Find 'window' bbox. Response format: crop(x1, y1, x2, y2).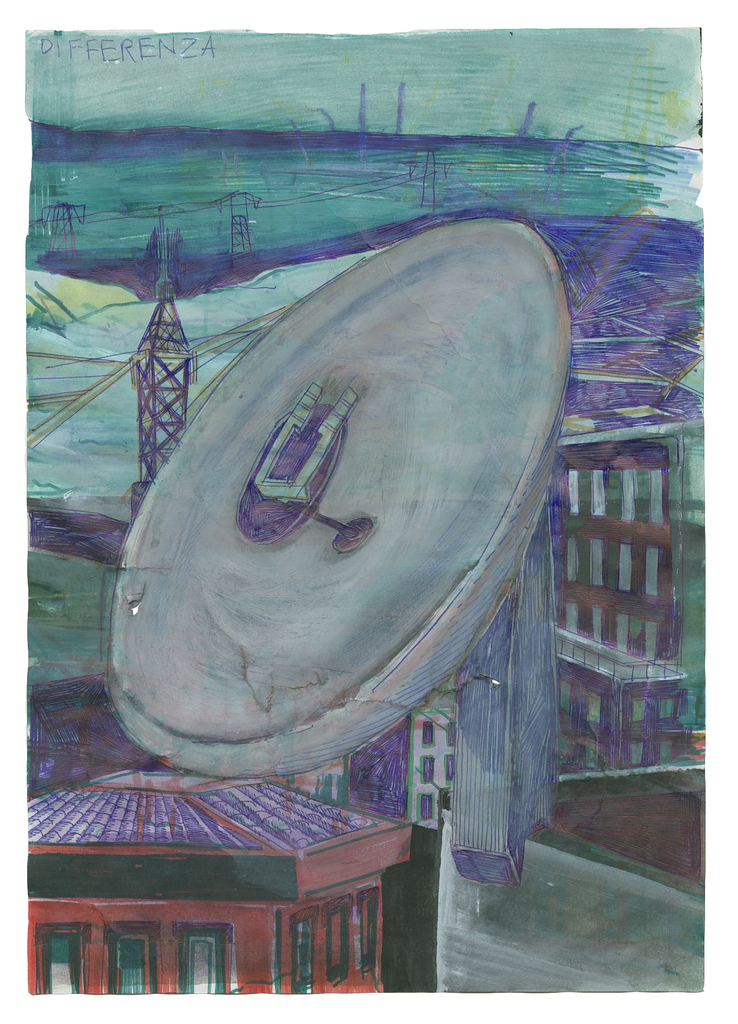
crop(643, 625, 657, 655).
